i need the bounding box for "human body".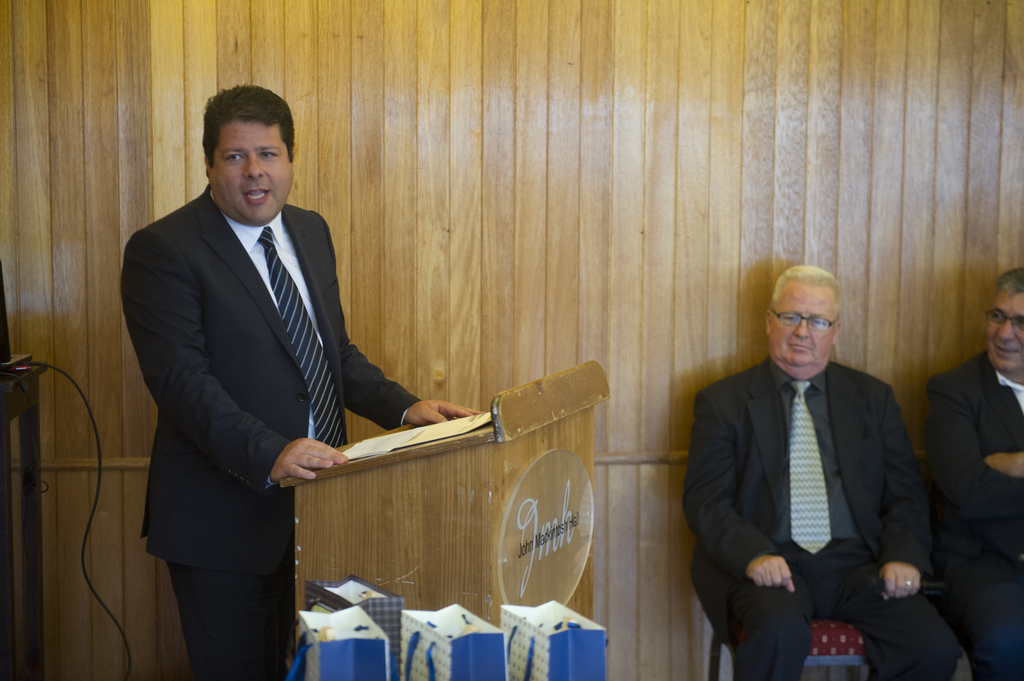
Here it is: region(684, 255, 936, 679).
